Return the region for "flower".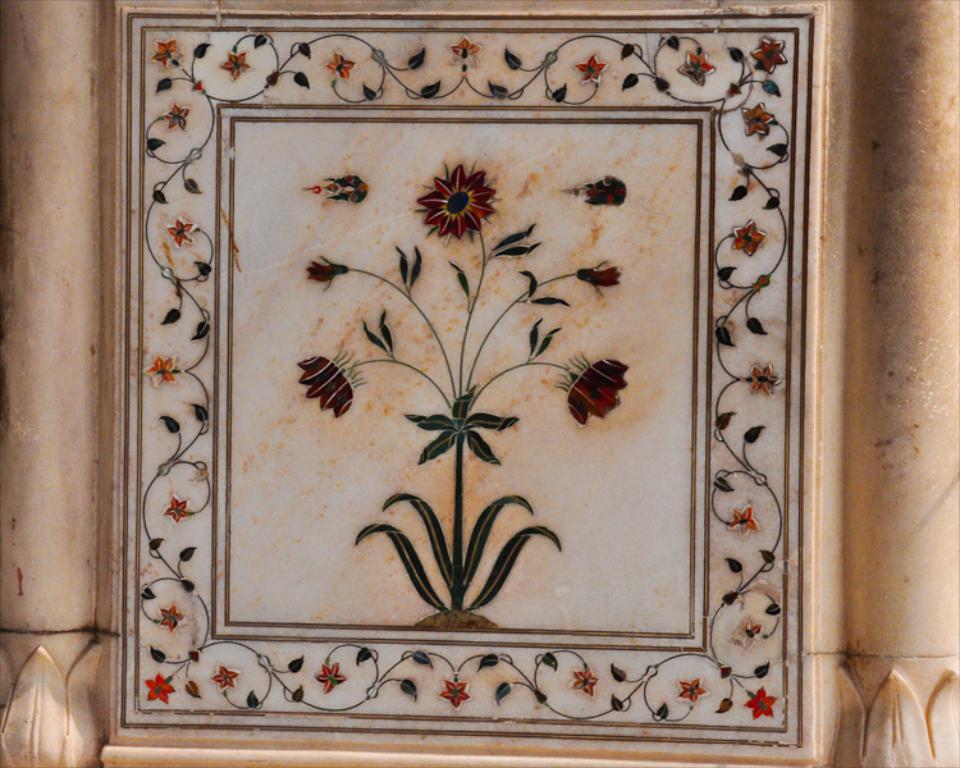
<box>573,667,603,699</box>.
